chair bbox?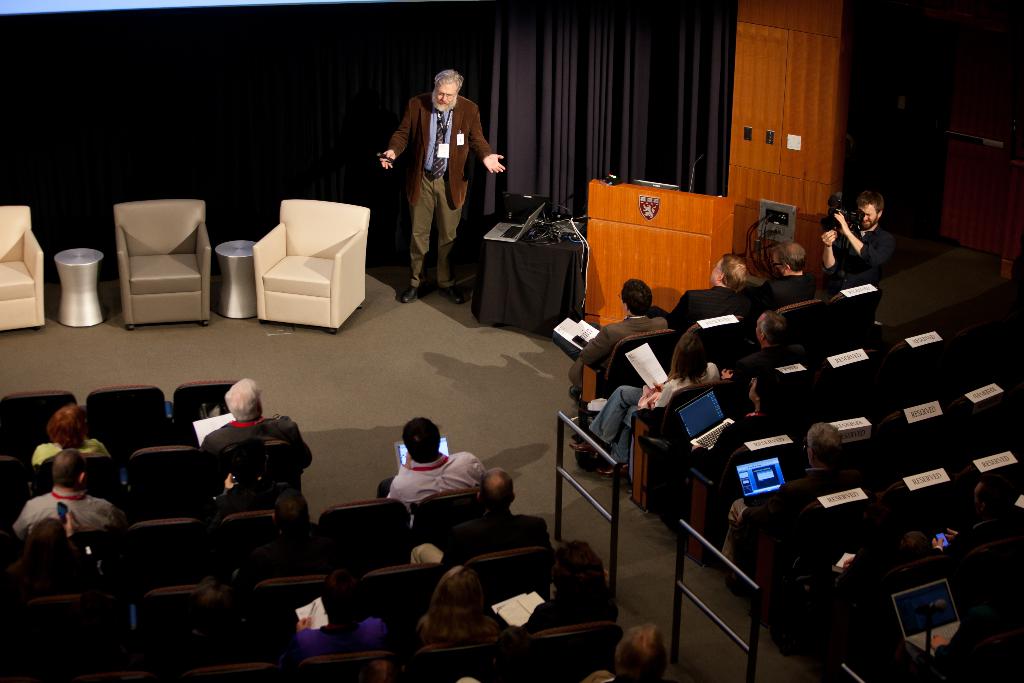
420,641,515,682
